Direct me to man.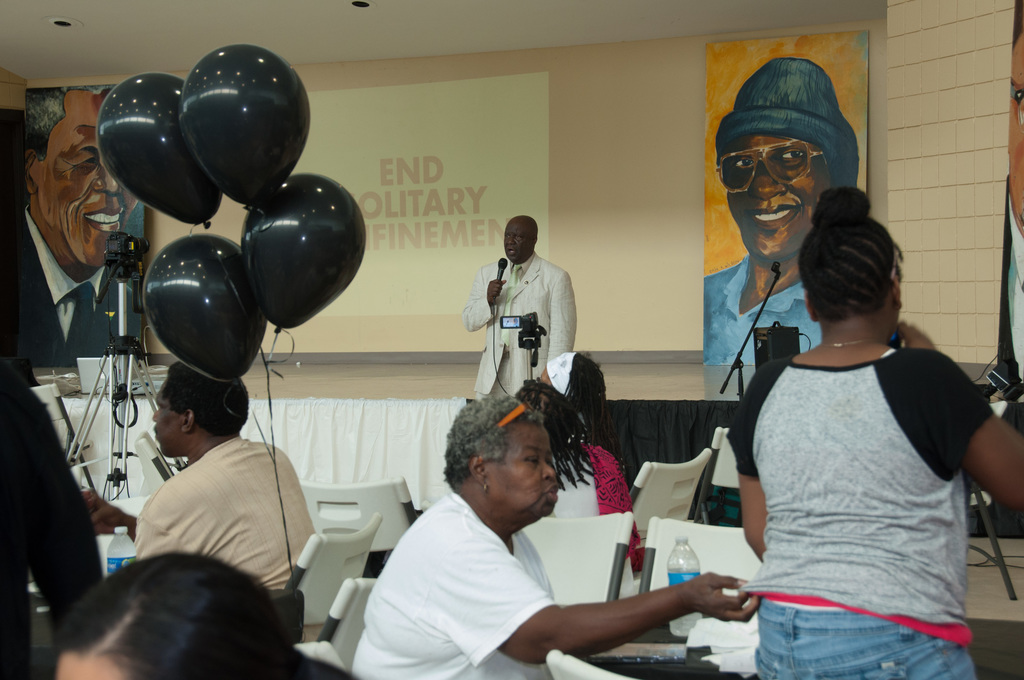
Direction: bbox=[702, 57, 860, 364].
